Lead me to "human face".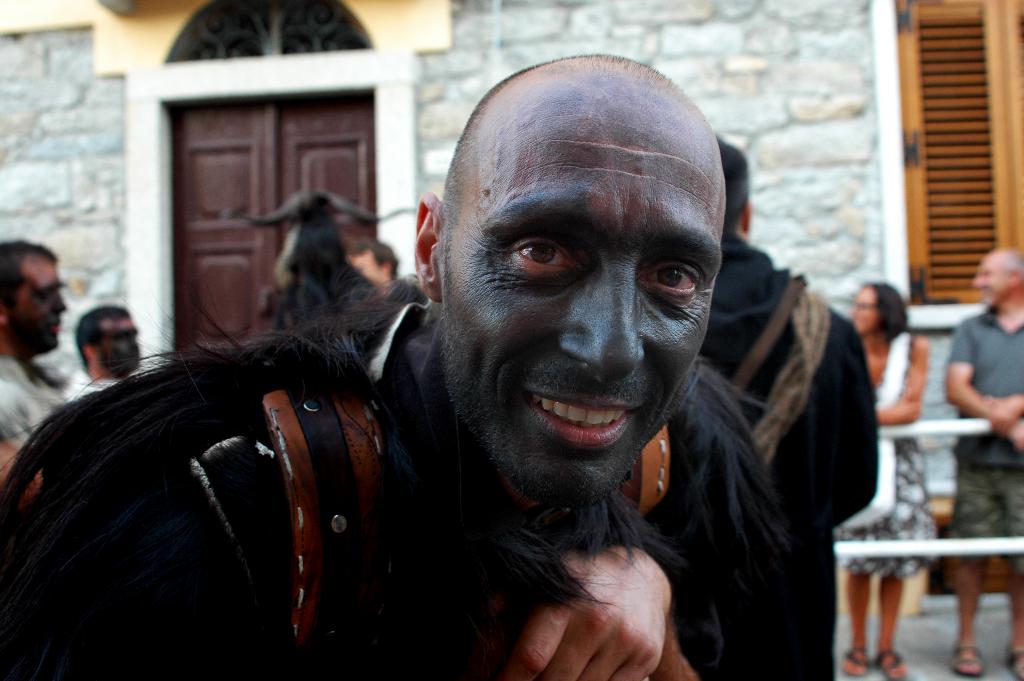
Lead to region(97, 318, 138, 373).
